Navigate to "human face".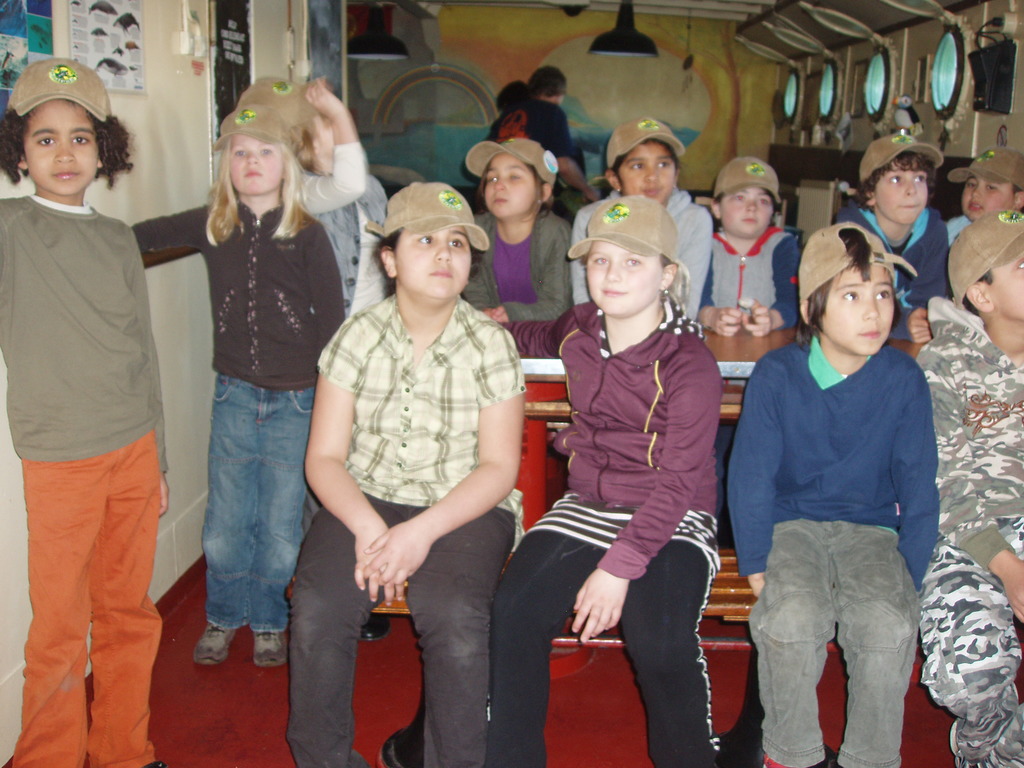
Navigation target: detection(875, 166, 929, 227).
